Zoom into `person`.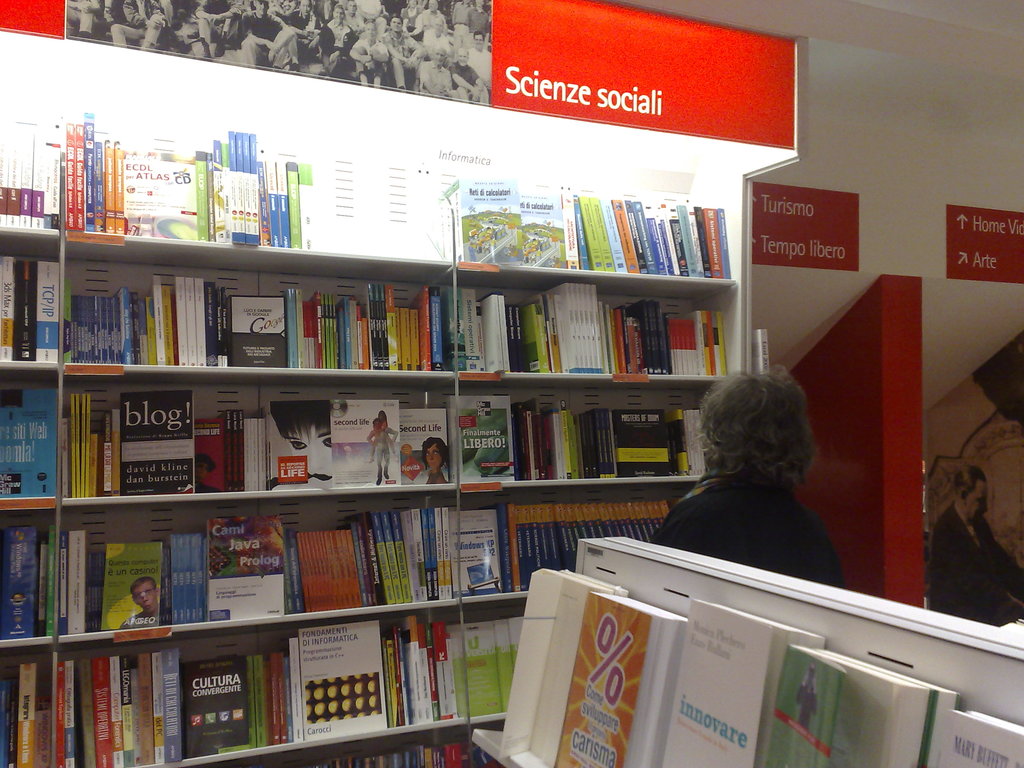
Zoom target: l=366, t=415, r=392, b=490.
